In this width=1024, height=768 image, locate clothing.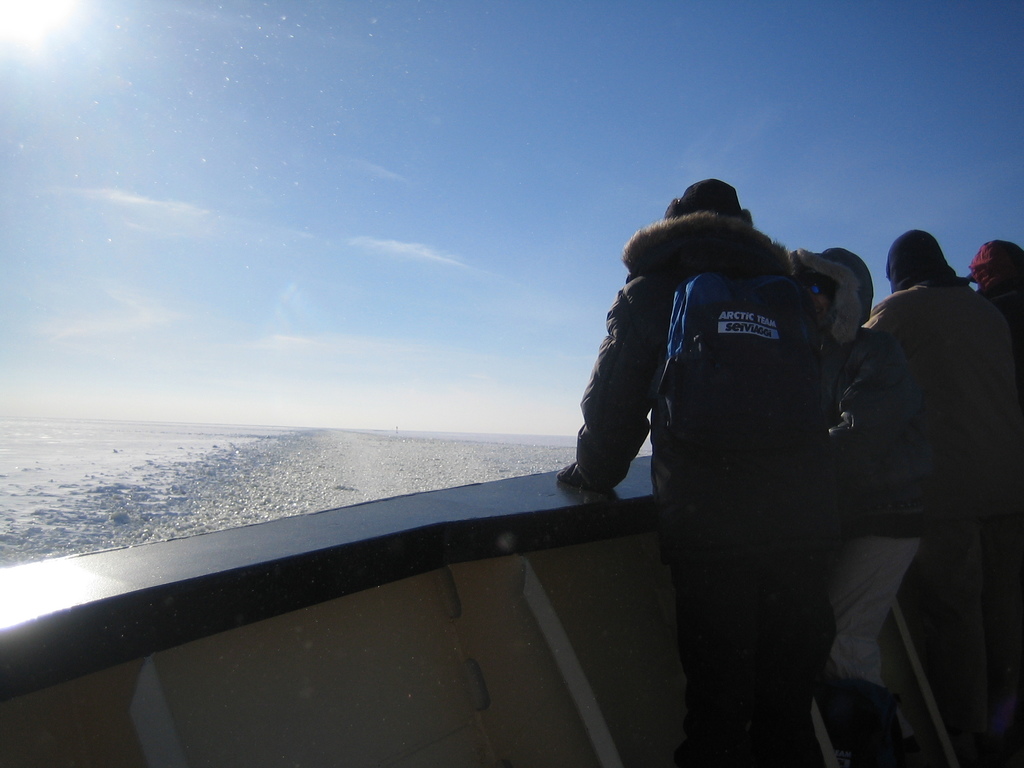
Bounding box: rect(591, 169, 881, 744).
